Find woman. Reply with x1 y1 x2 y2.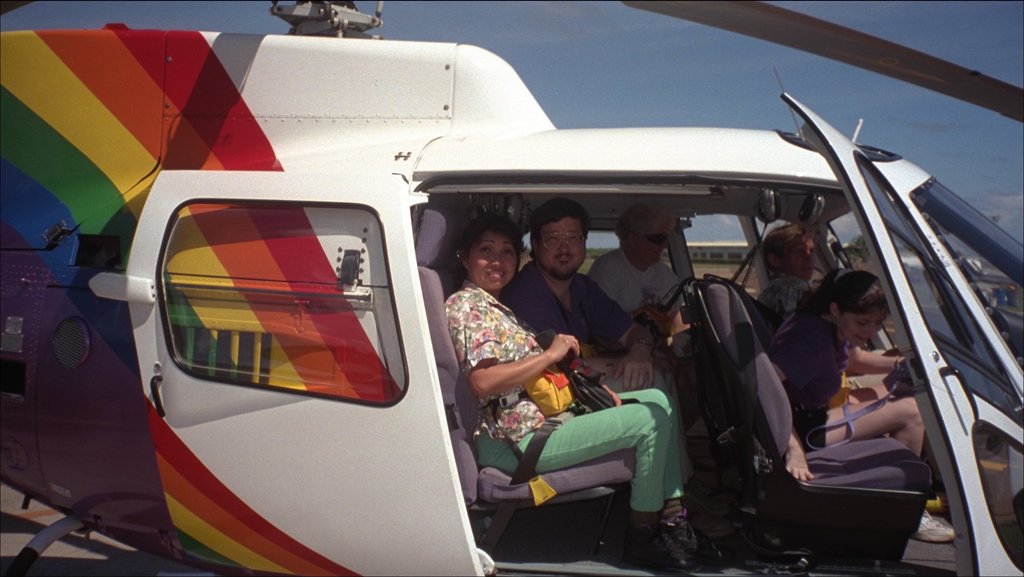
766 261 961 553.
